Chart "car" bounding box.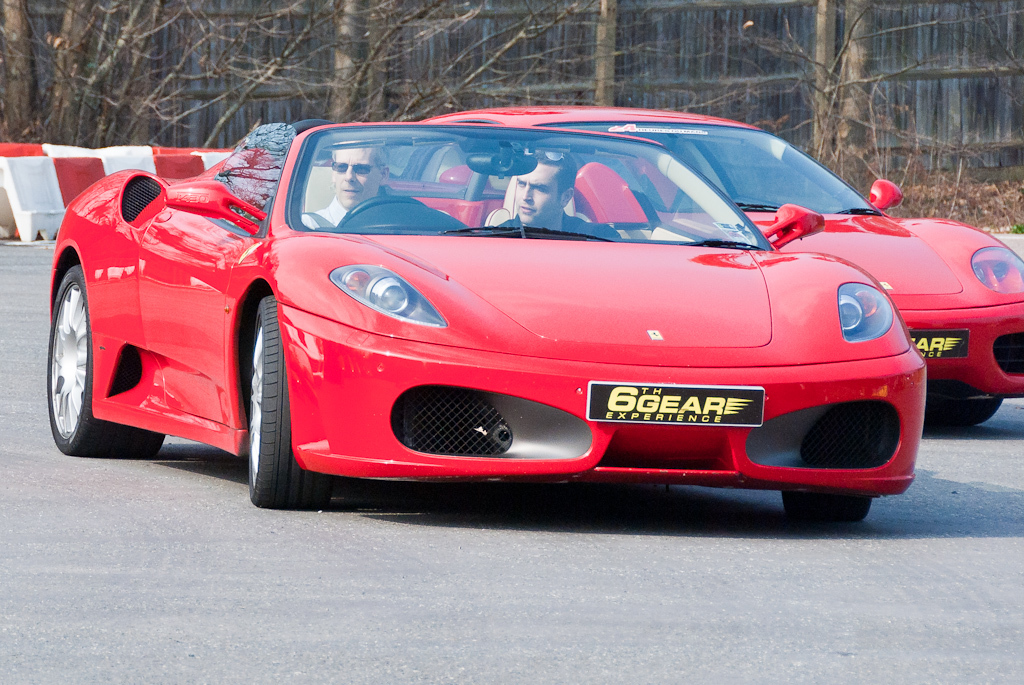
Charted: (47,119,927,523).
